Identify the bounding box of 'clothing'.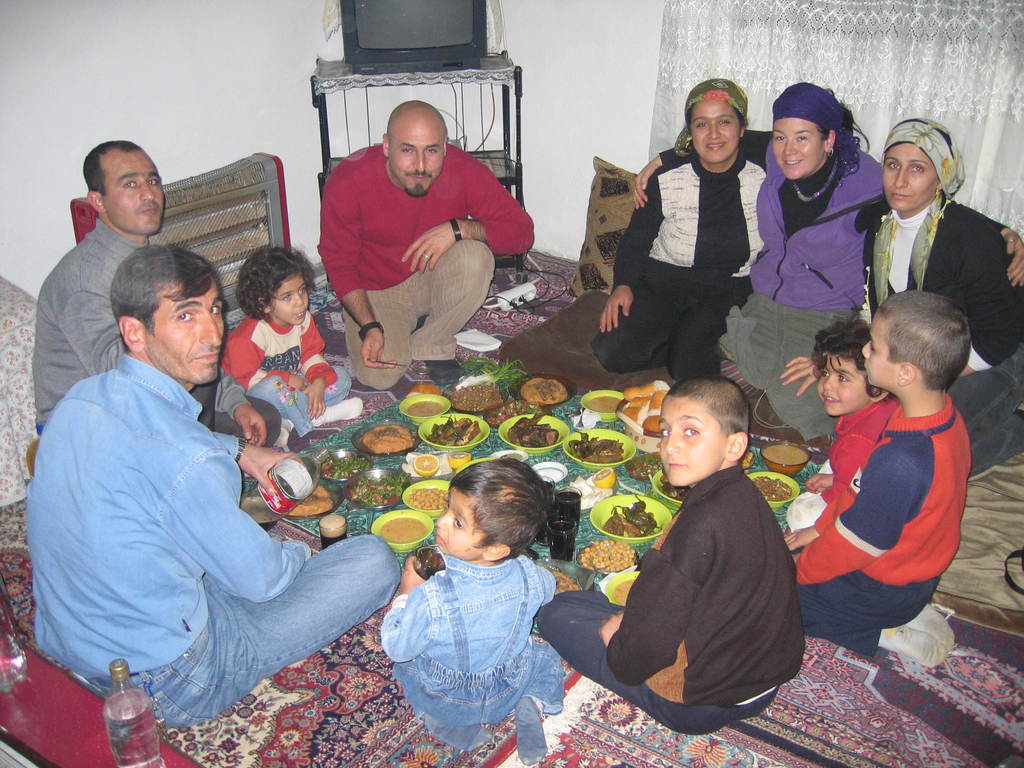
bbox(657, 131, 1000, 439).
